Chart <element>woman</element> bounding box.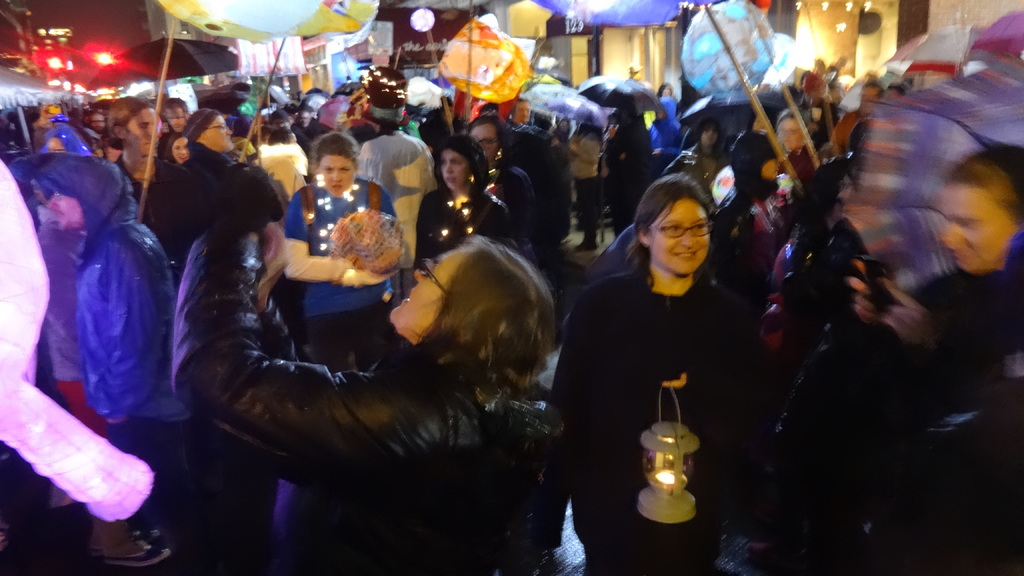
Charted: BBox(714, 125, 781, 378).
